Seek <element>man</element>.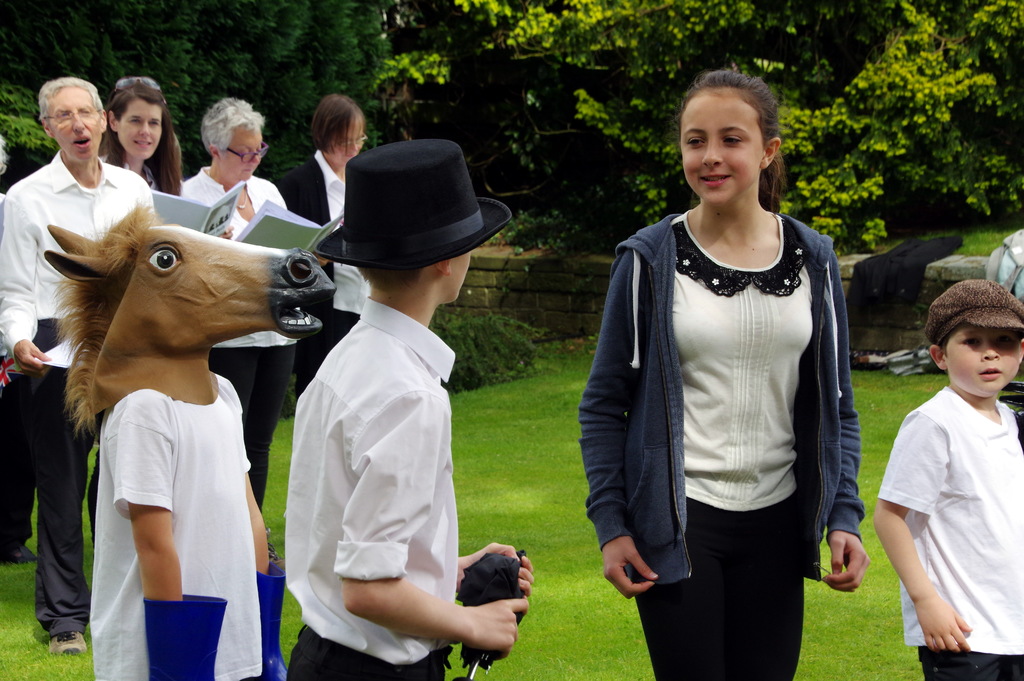
2, 77, 154, 658.
